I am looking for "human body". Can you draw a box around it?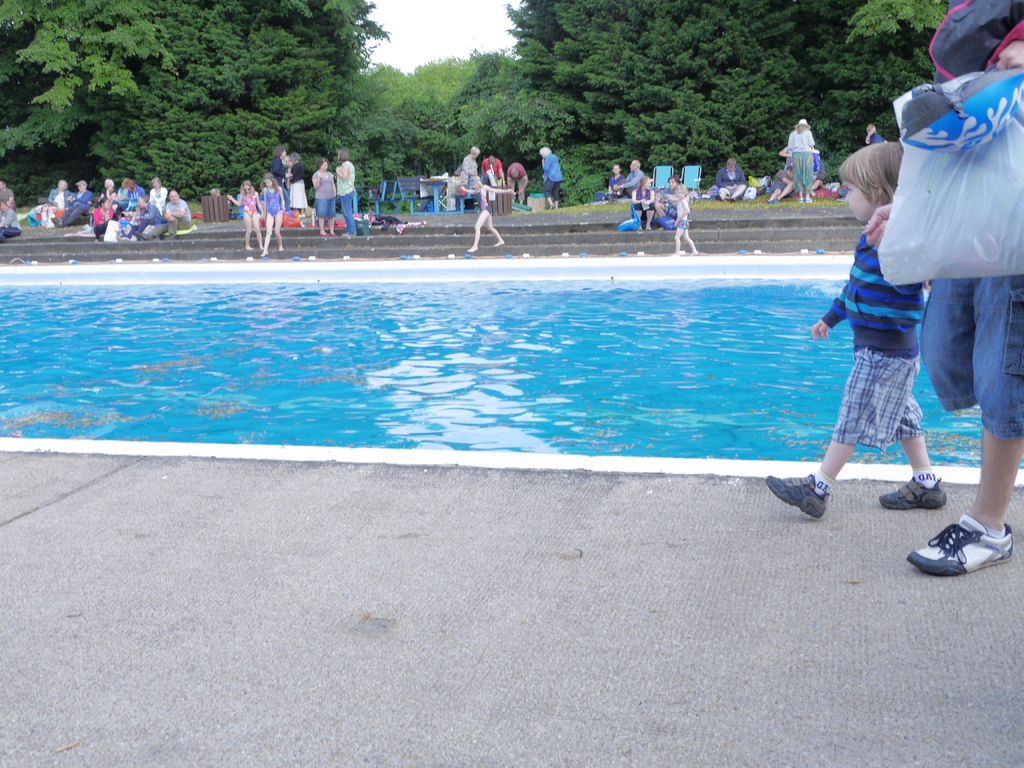
Sure, the bounding box is x1=612, y1=159, x2=646, y2=205.
